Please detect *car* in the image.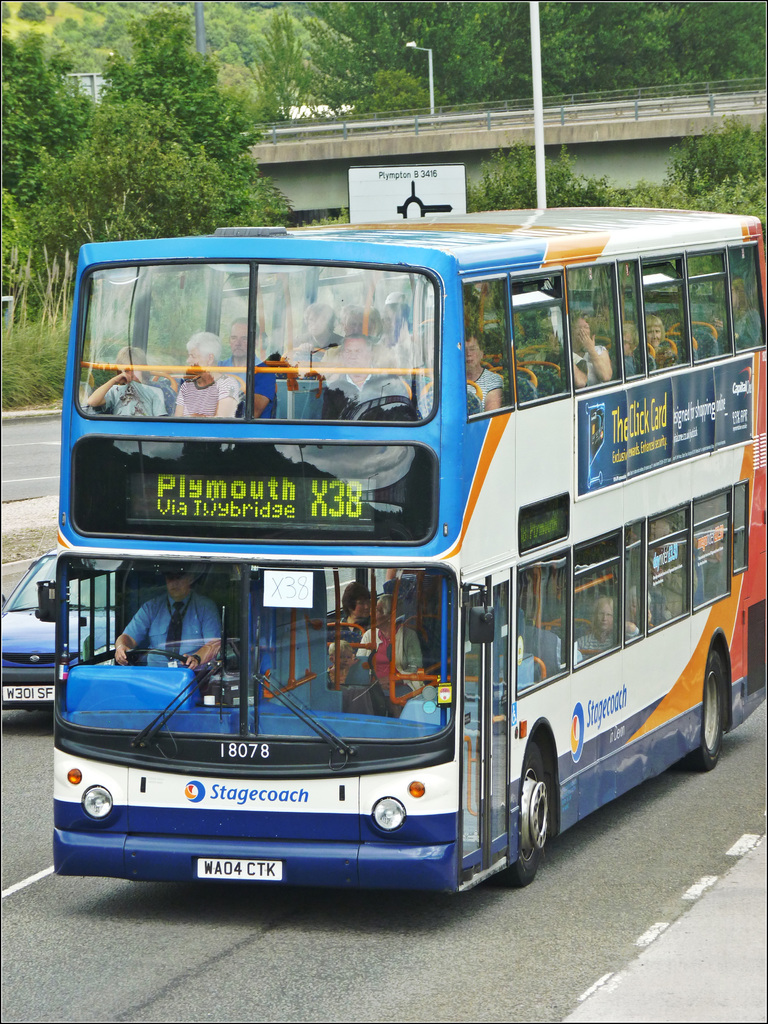
box=[1, 532, 115, 712].
